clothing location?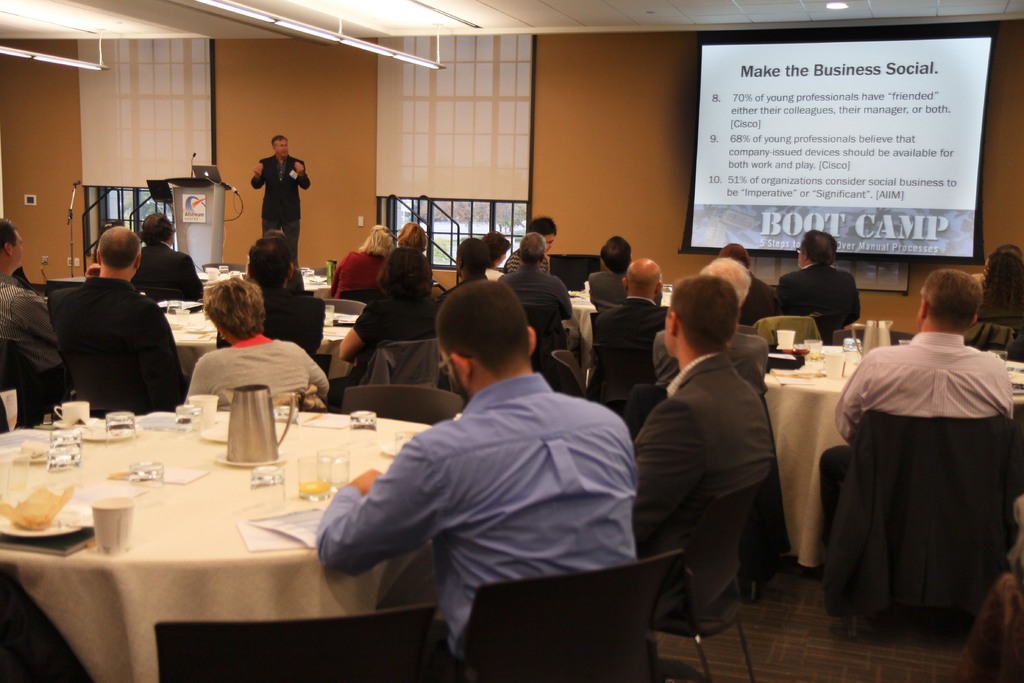
<box>504,244,552,273</box>
